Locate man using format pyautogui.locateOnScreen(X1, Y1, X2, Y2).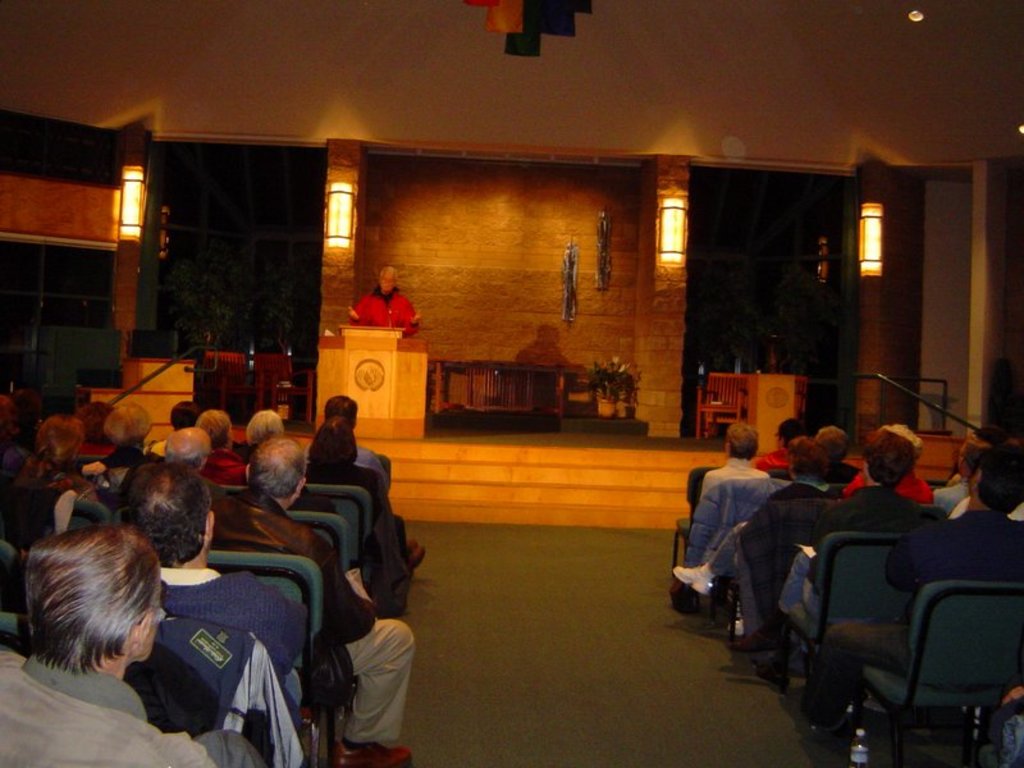
pyautogui.locateOnScreen(774, 428, 933, 664).
